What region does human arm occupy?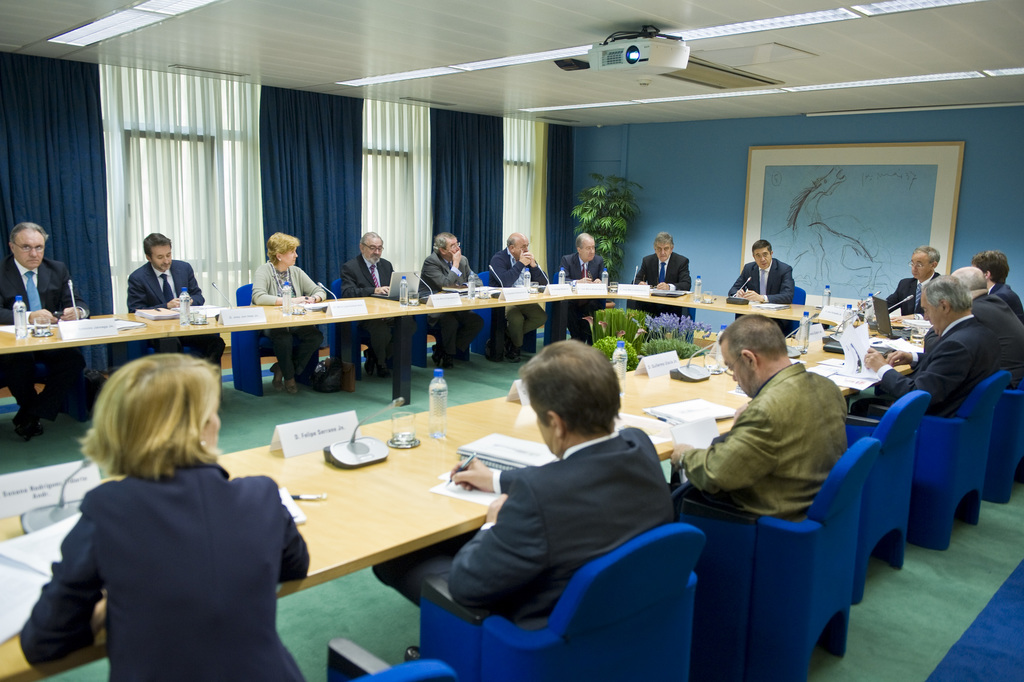
(0, 279, 51, 323).
